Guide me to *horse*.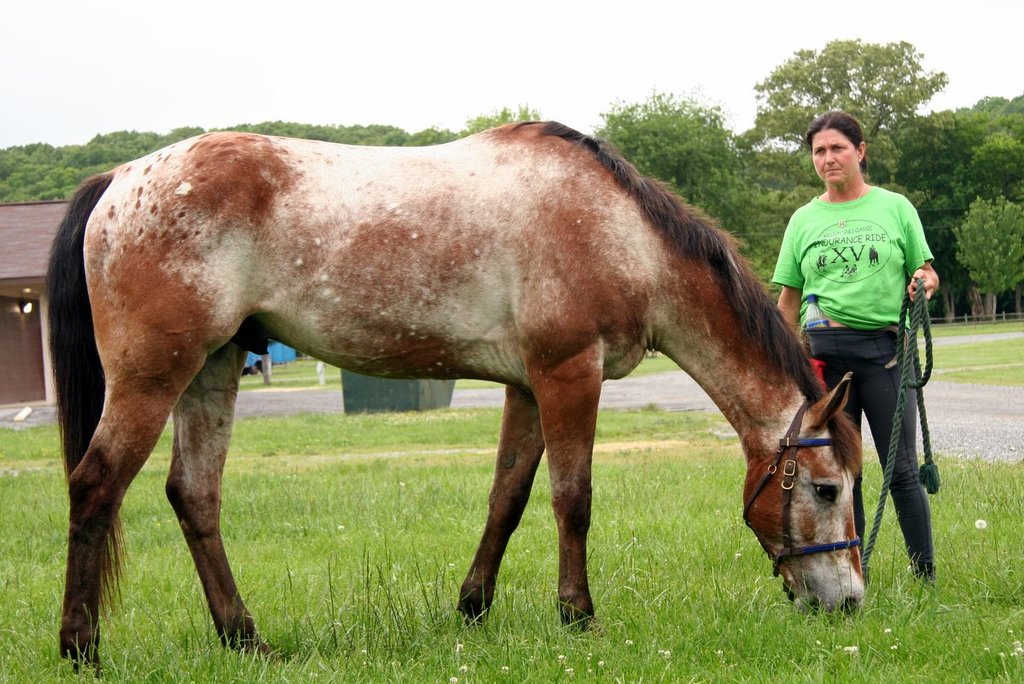
Guidance: rect(39, 110, 862, 669).
